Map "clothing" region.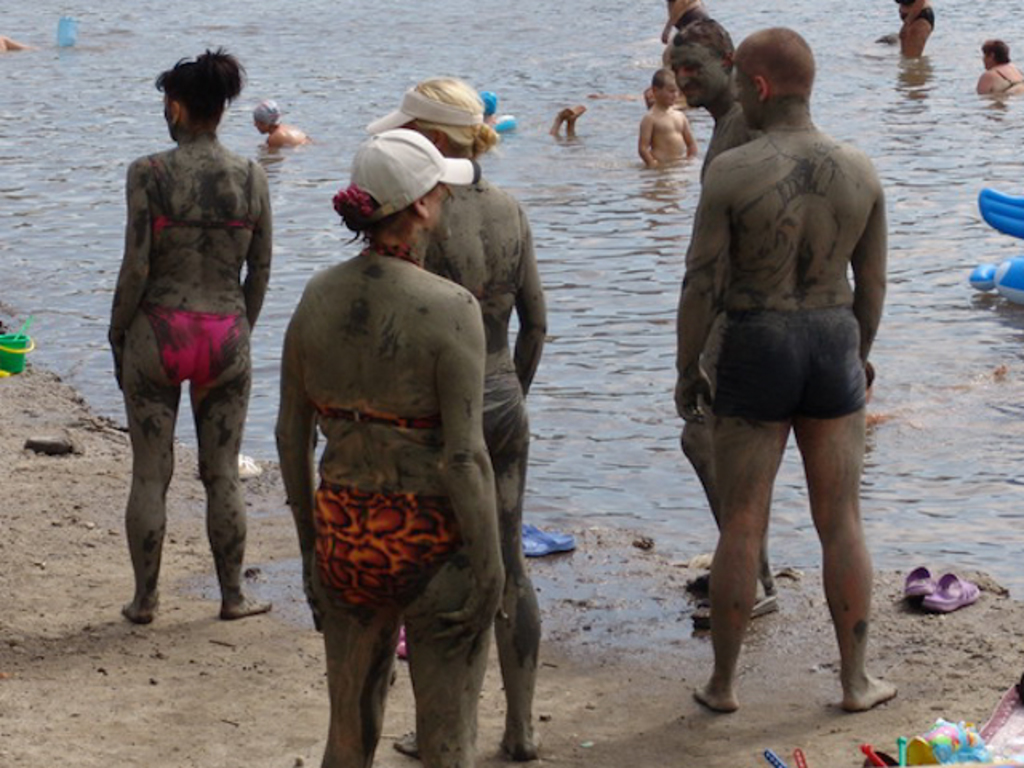
Mapped to (997,67,1022,93).
